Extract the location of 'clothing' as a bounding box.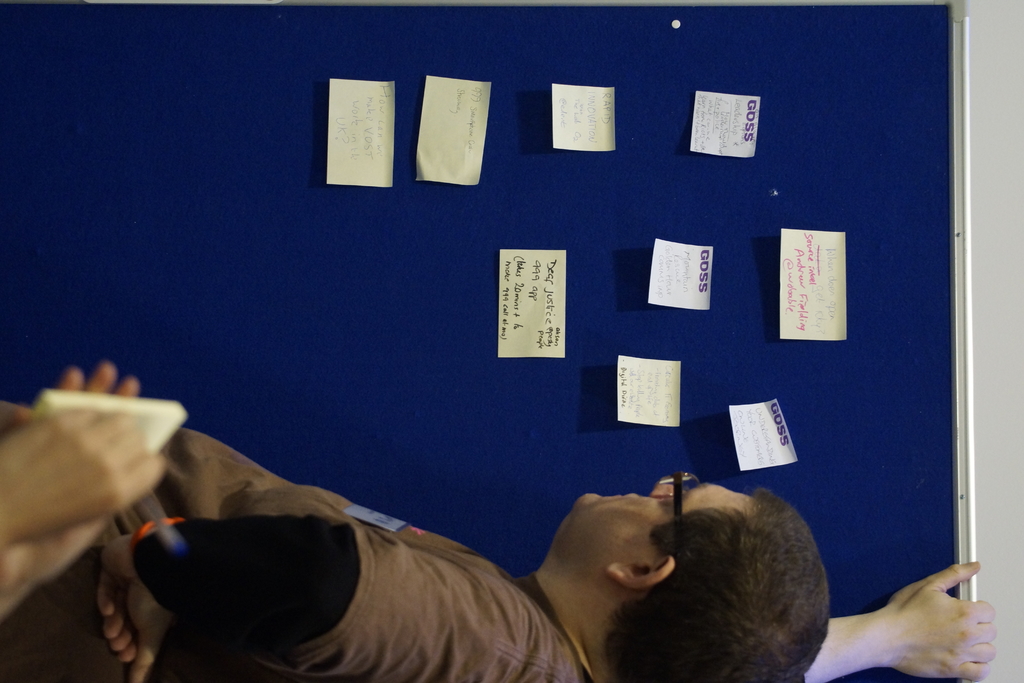
Rect(99, 409, 676, 671).
